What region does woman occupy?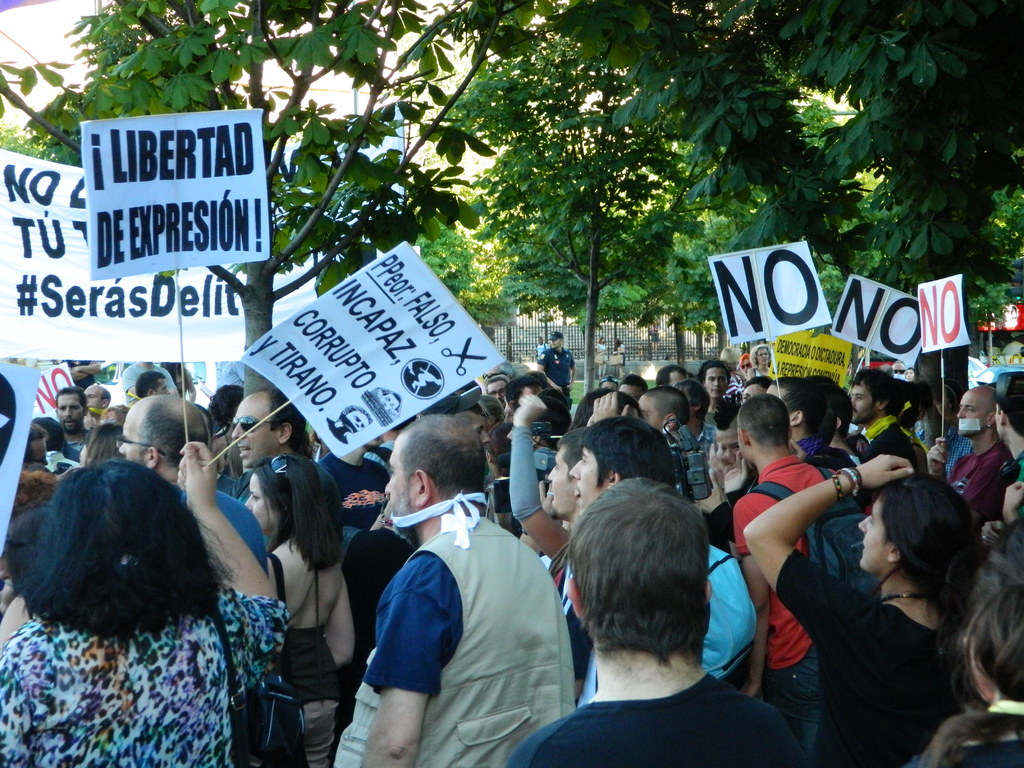
bbox(249, 443, 360, 767).
